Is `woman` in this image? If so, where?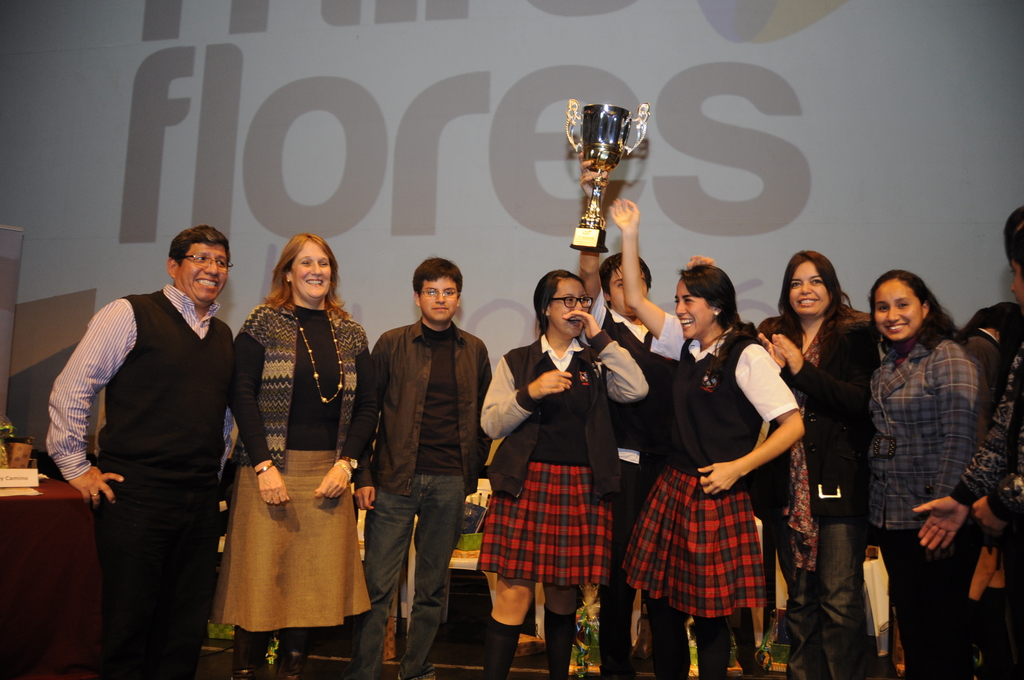
Yes, at box(609, 190, 808, 679).
